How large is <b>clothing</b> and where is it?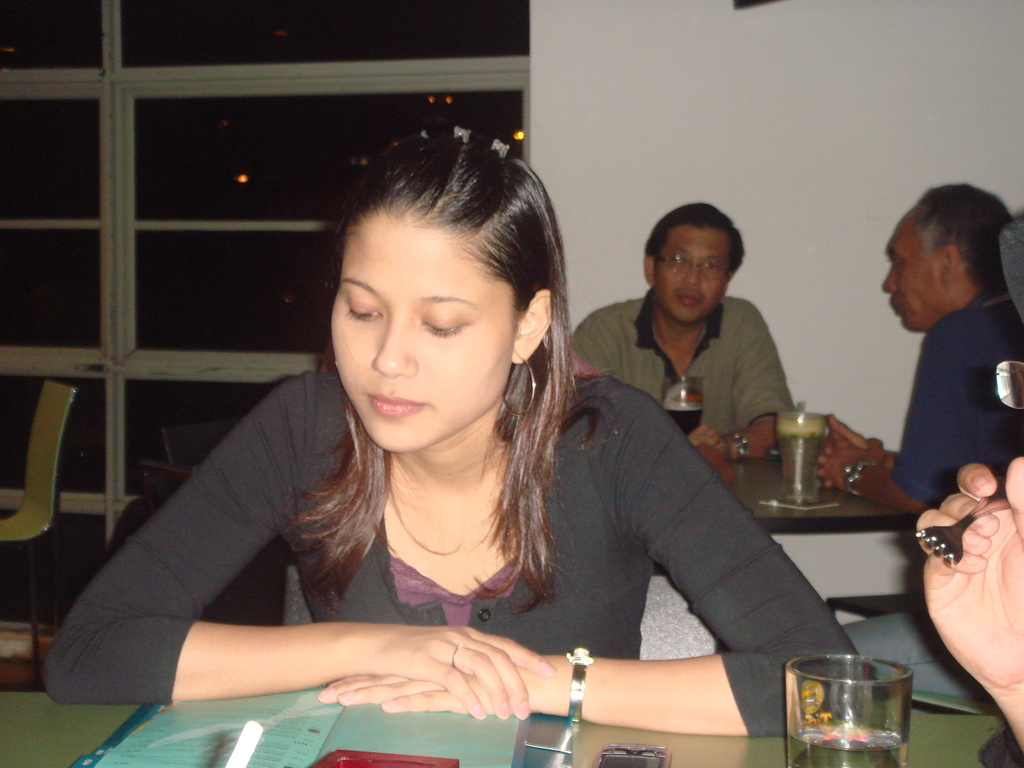
Bounding box: detection(563, 296, 792, 436).
